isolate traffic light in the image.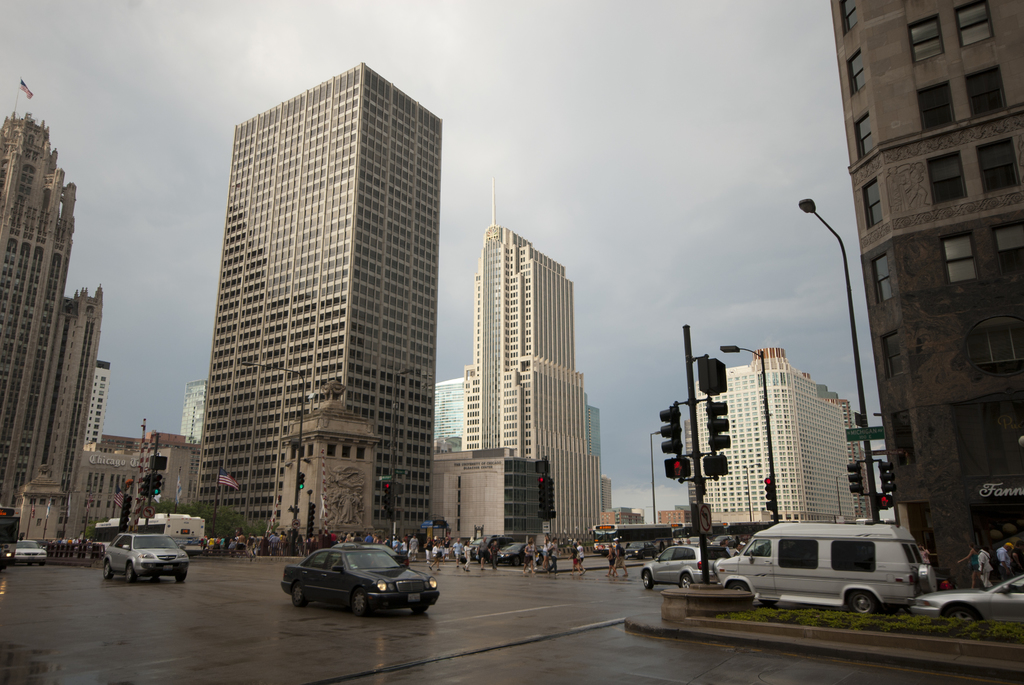
Isolated region: 876 494 888 510.
